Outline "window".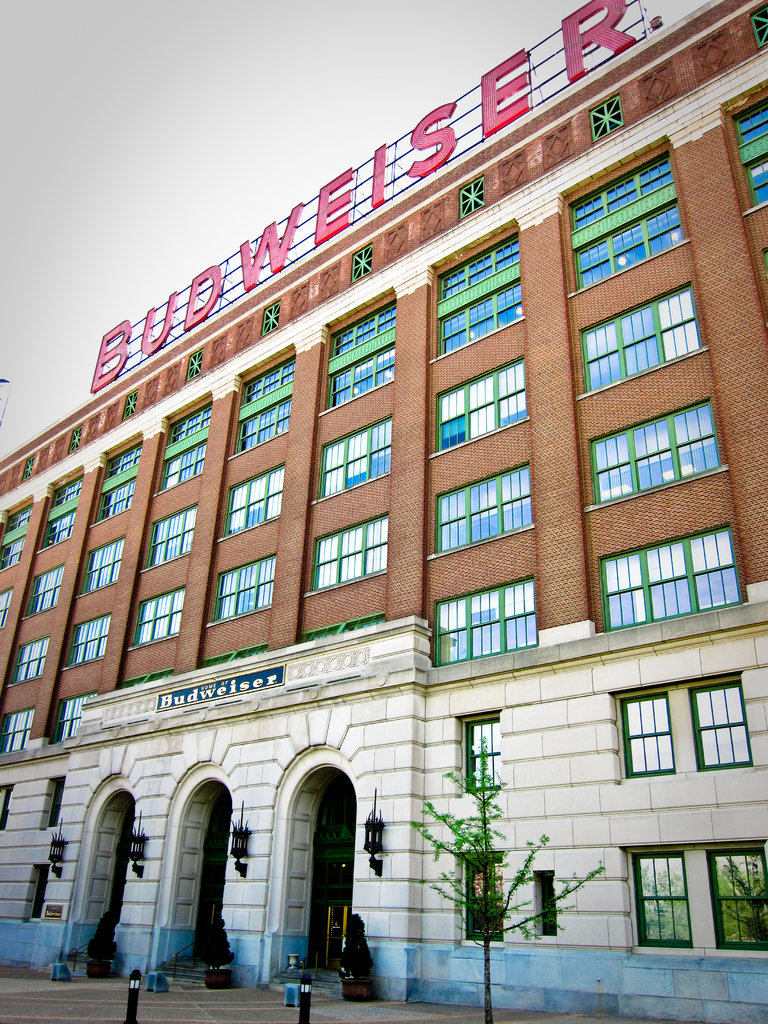
Outline: detection(599, 524, 744, 633).
